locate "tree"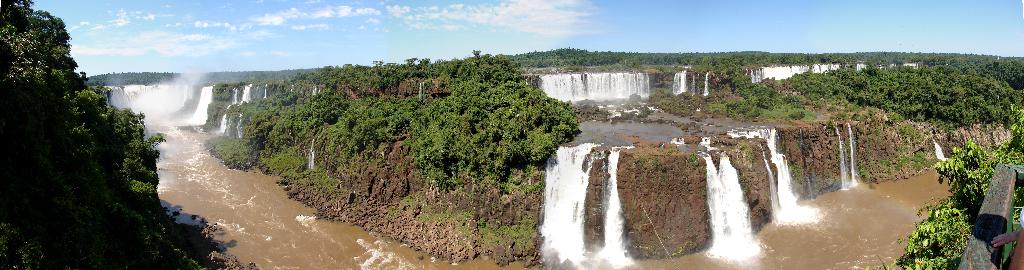
left=60, top=155, right=112, bottom=237
